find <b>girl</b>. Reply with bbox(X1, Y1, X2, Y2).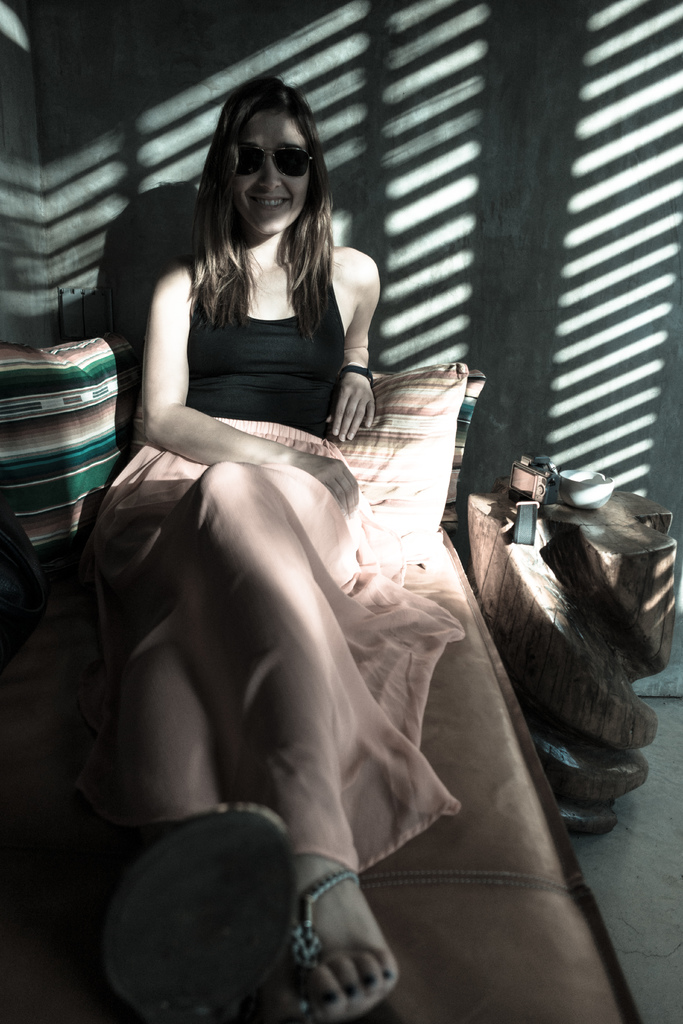
bbox(78, 74, 467, 1022).
